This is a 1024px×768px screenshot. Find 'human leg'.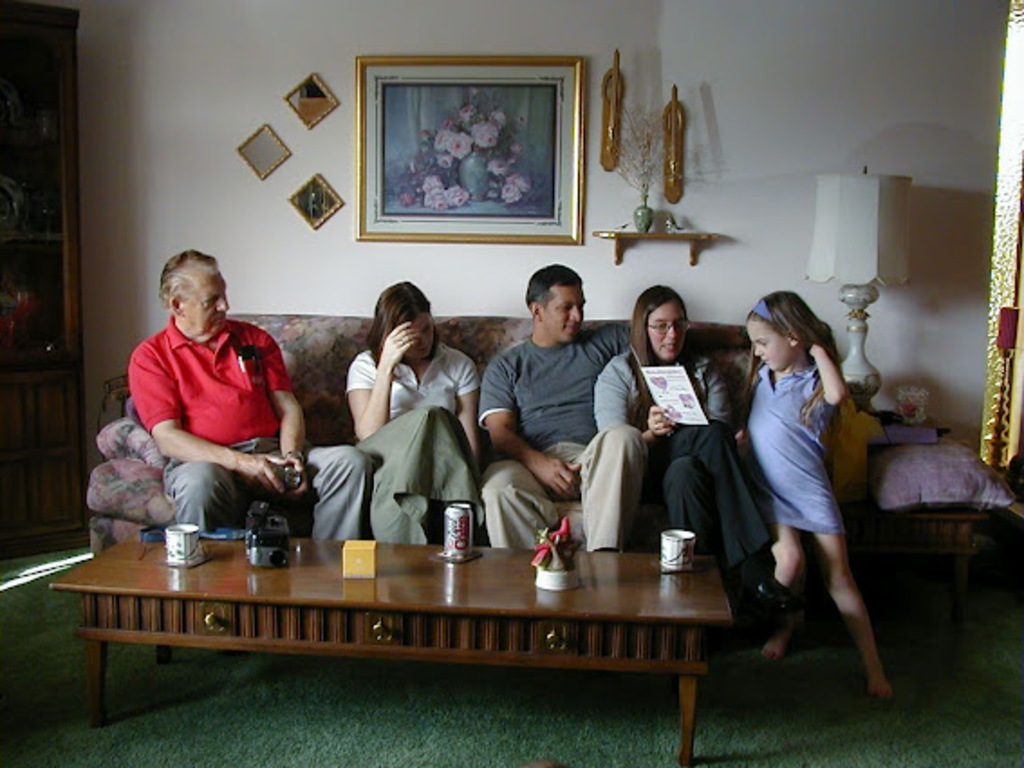
Bounding box: [656, 416, 793, 656].
